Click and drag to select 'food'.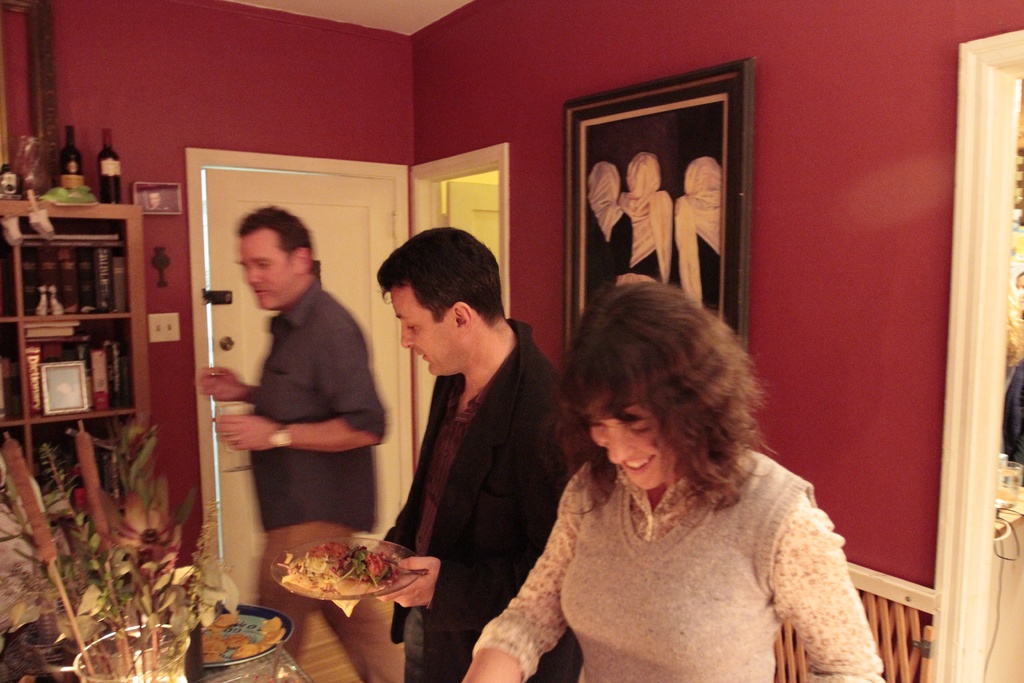
Selection: <region>271, 529, 414, 598</region>.
